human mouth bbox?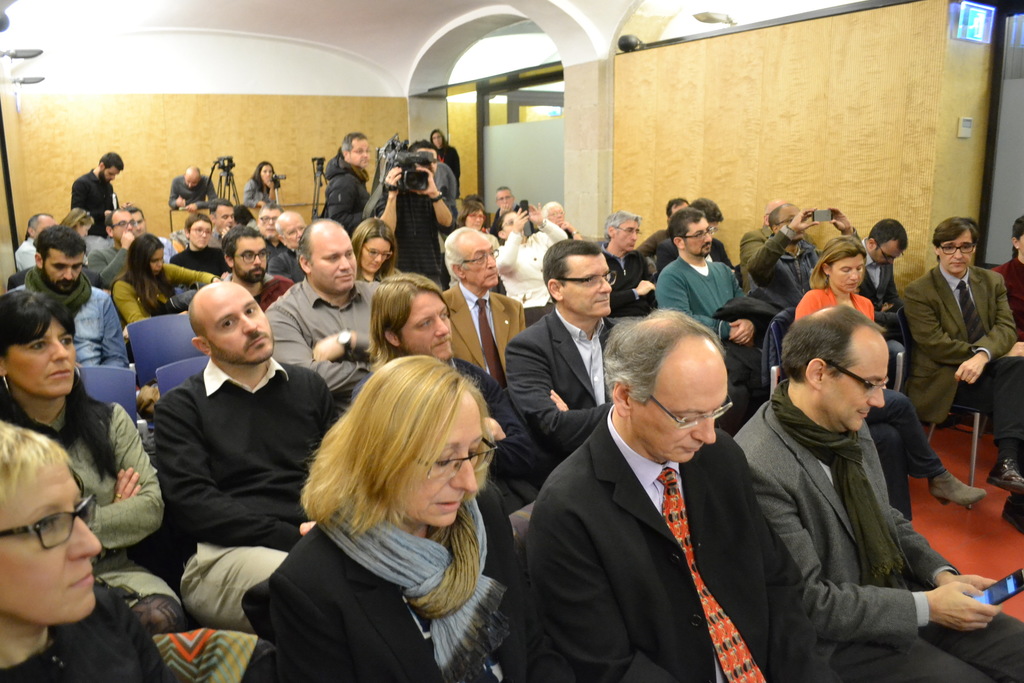
x1=950 y1=263 x2=964 y2=265
